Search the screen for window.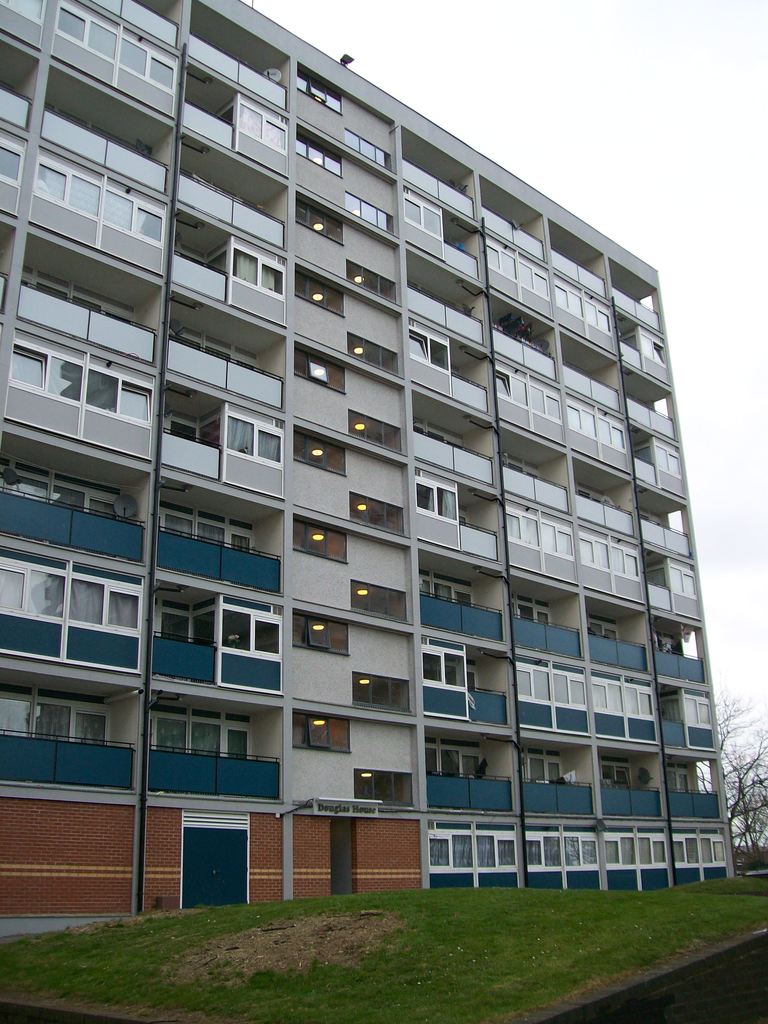
Found at (x1=655, y1=440, x2=686, y2=476).
